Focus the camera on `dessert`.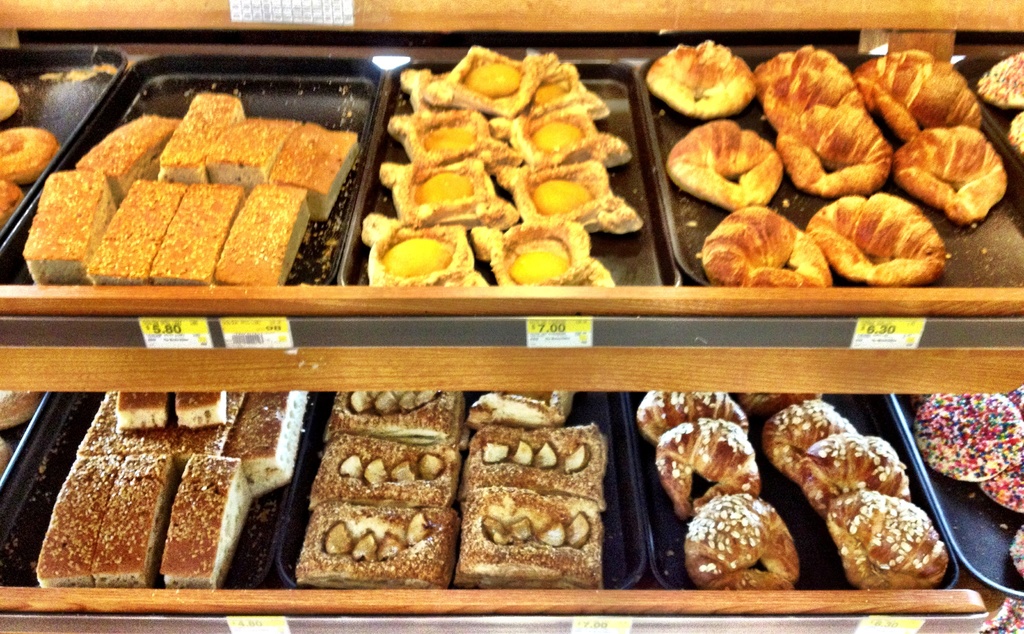
Focus region: locate(79, 393, 171, 456).
